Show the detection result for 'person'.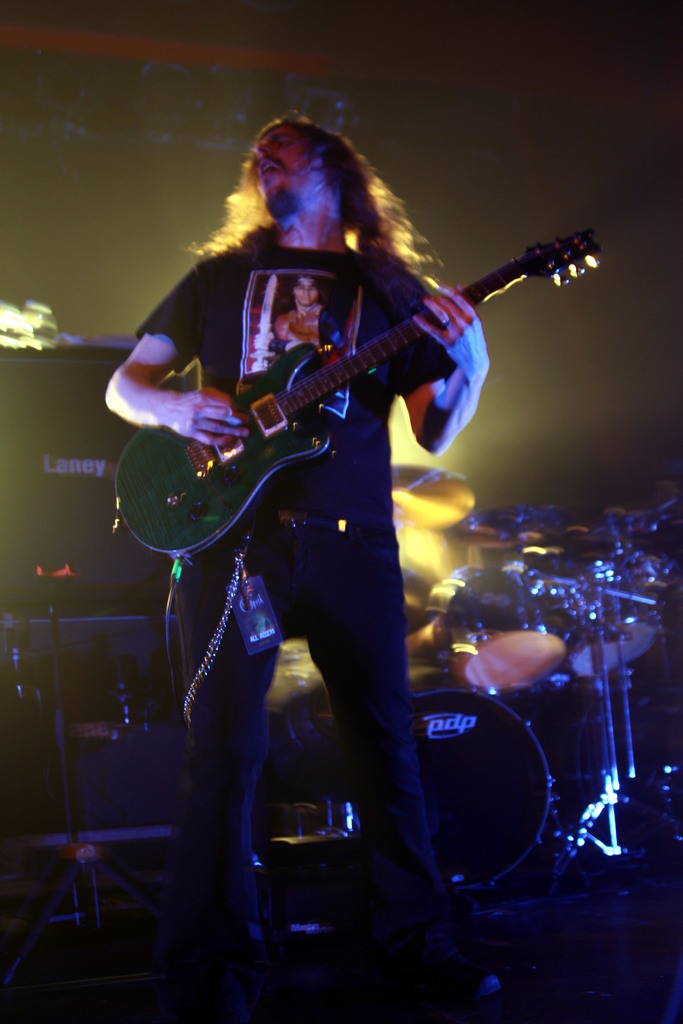
pyautogui.locateOnScreen(99, 109, 506, 998).
